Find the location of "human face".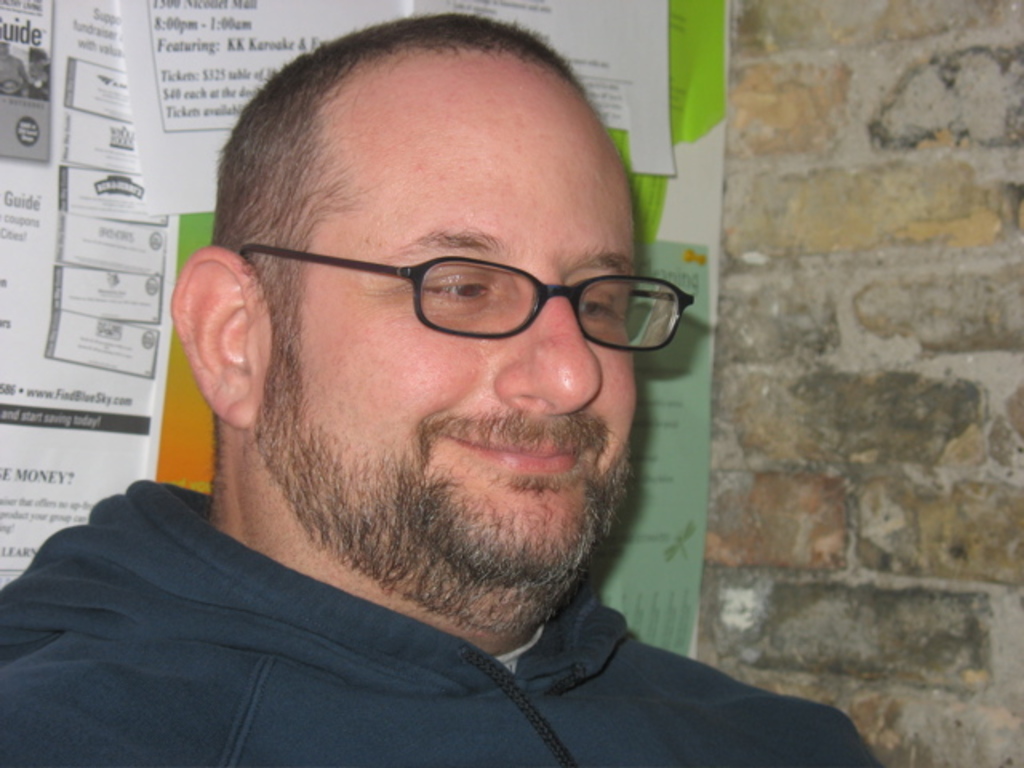
Location: <bbox>251, 62, 645, 613</bbox>.
